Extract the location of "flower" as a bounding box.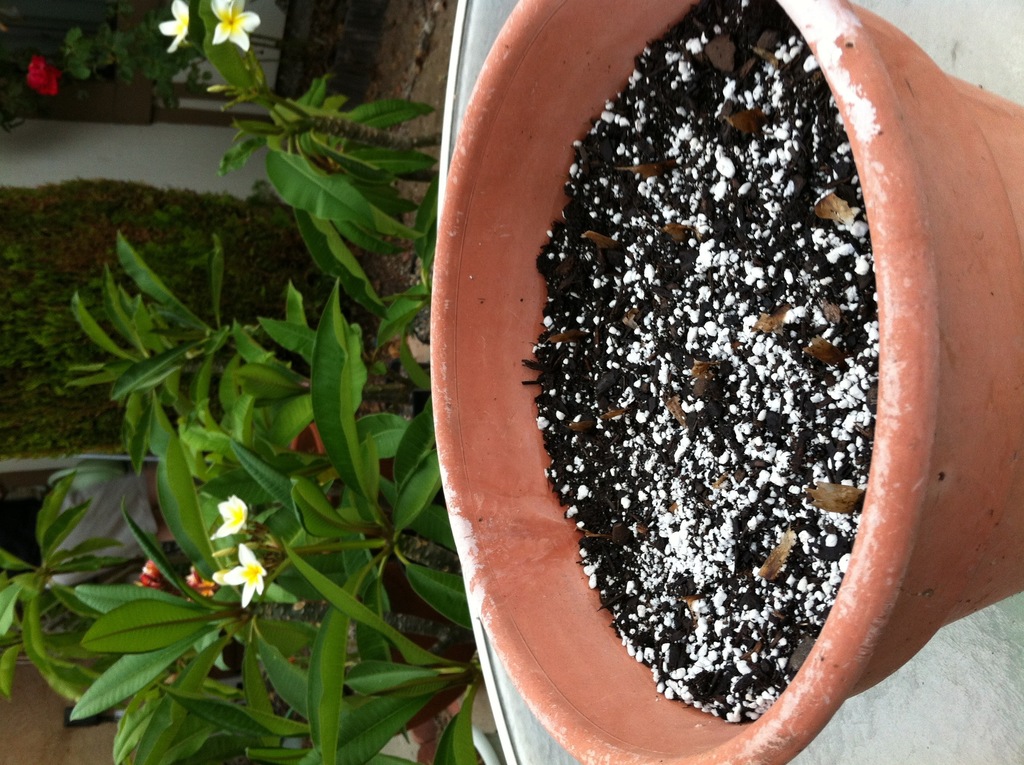
(198,512,260,625).
